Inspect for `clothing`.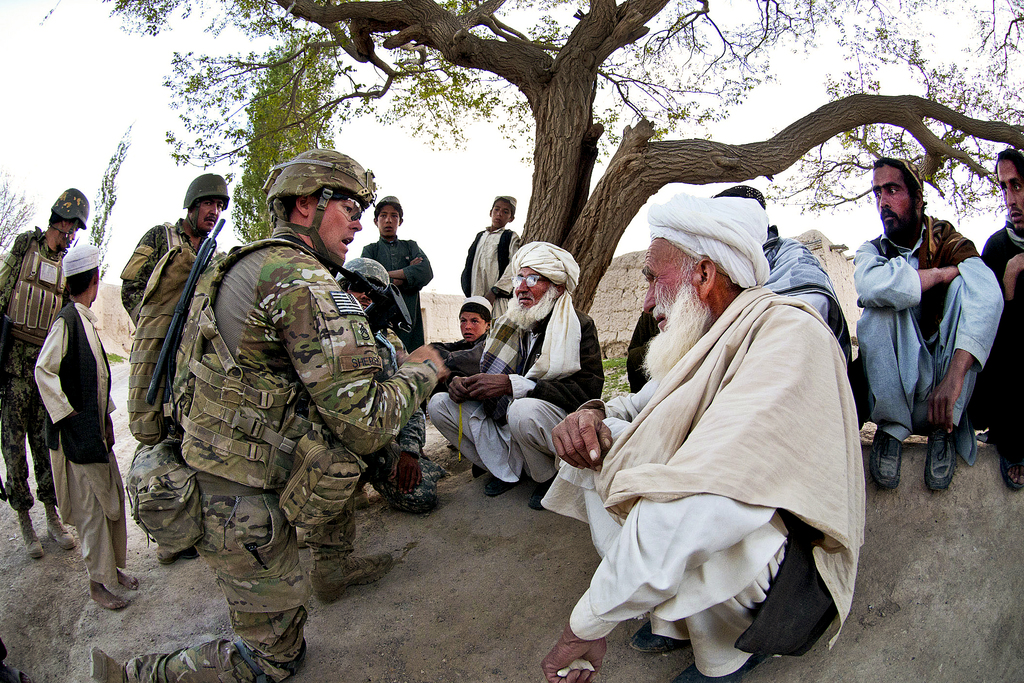
Inspection: locate(566, 224, 876, 662).
